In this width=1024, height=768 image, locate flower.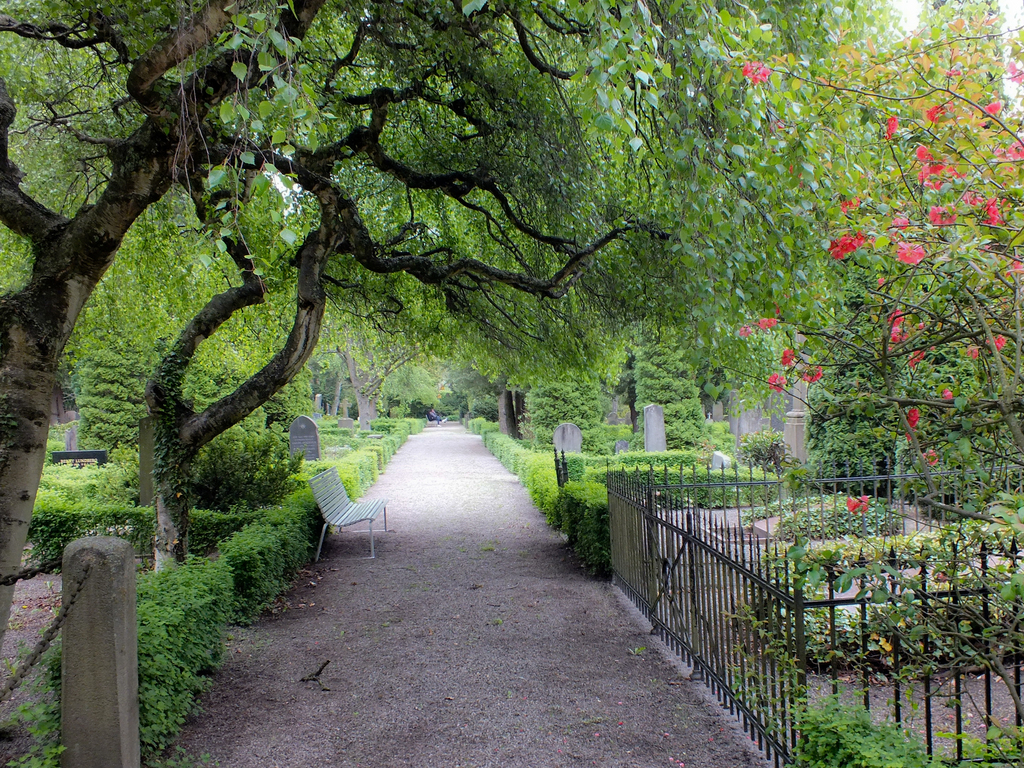
Bounding box: bbox(985, 98, 1000, 120).
